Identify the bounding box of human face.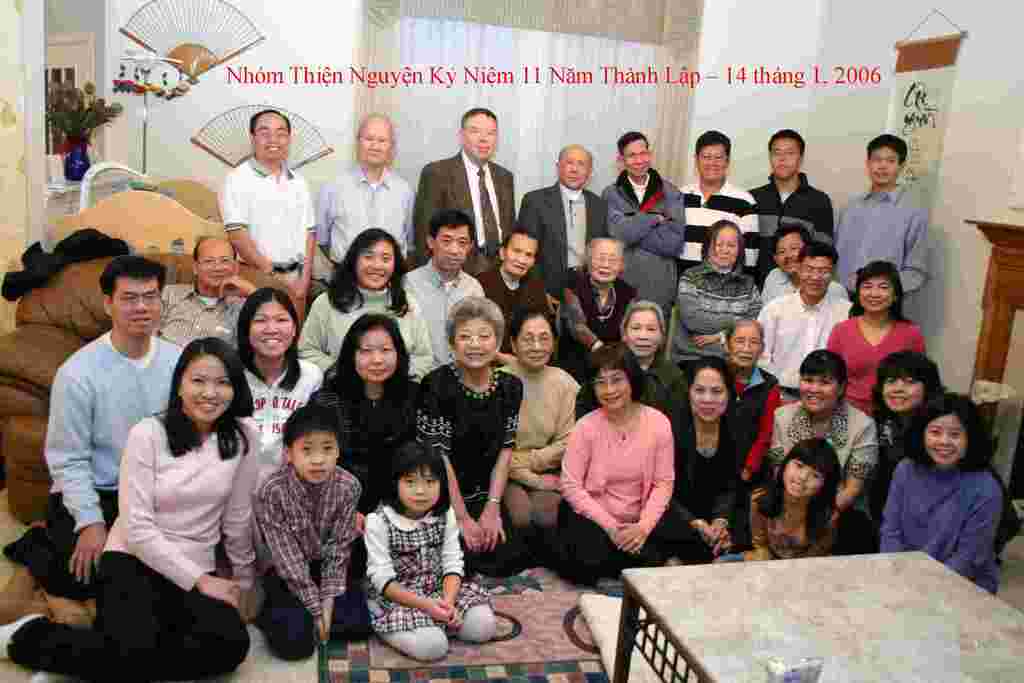
<region>925, 417, 965, 466</region>.
